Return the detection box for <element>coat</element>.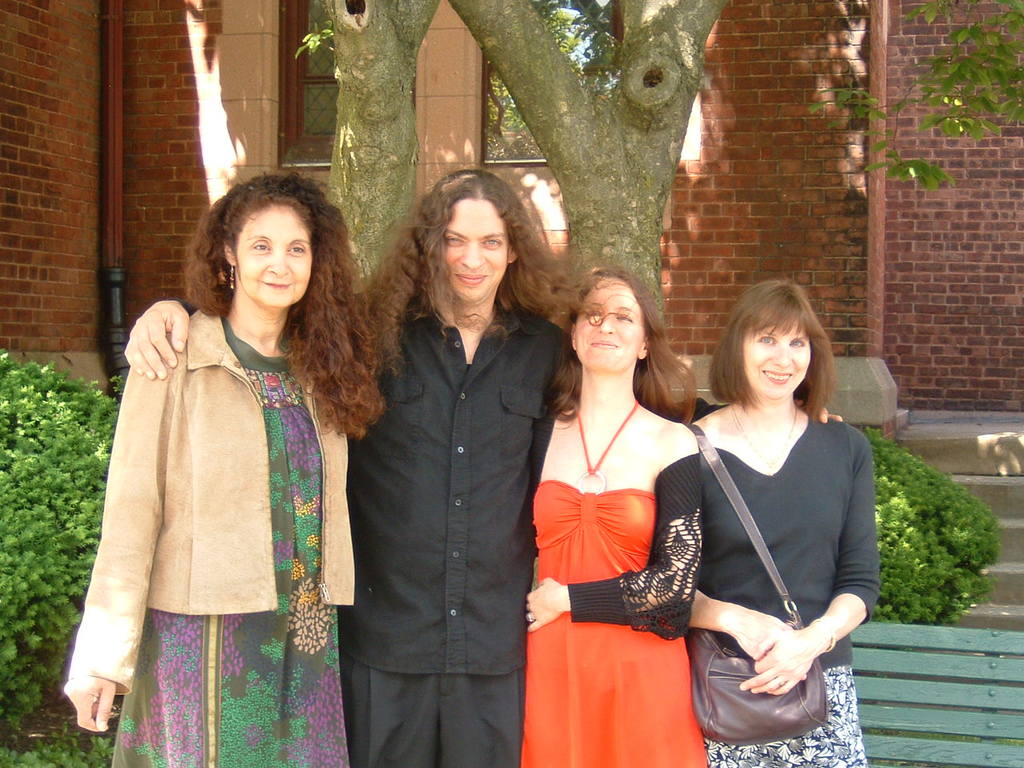
{"x1": 336, "y1": 290, "x2": 567, "y2": 678}.
